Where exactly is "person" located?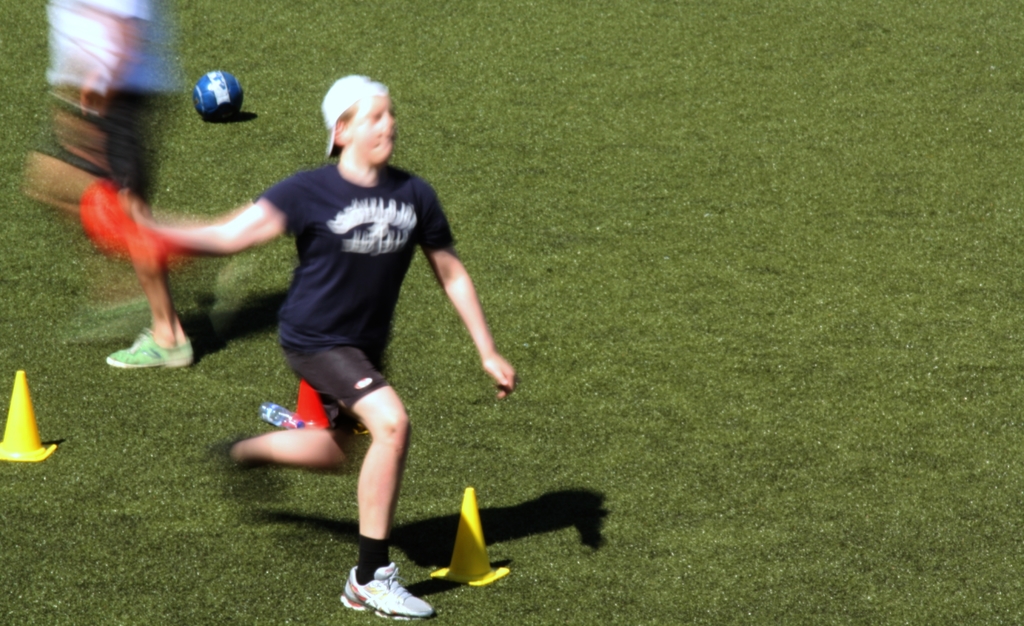
Its bounding box is (left=128, top=72, right=516, bottom=620).
